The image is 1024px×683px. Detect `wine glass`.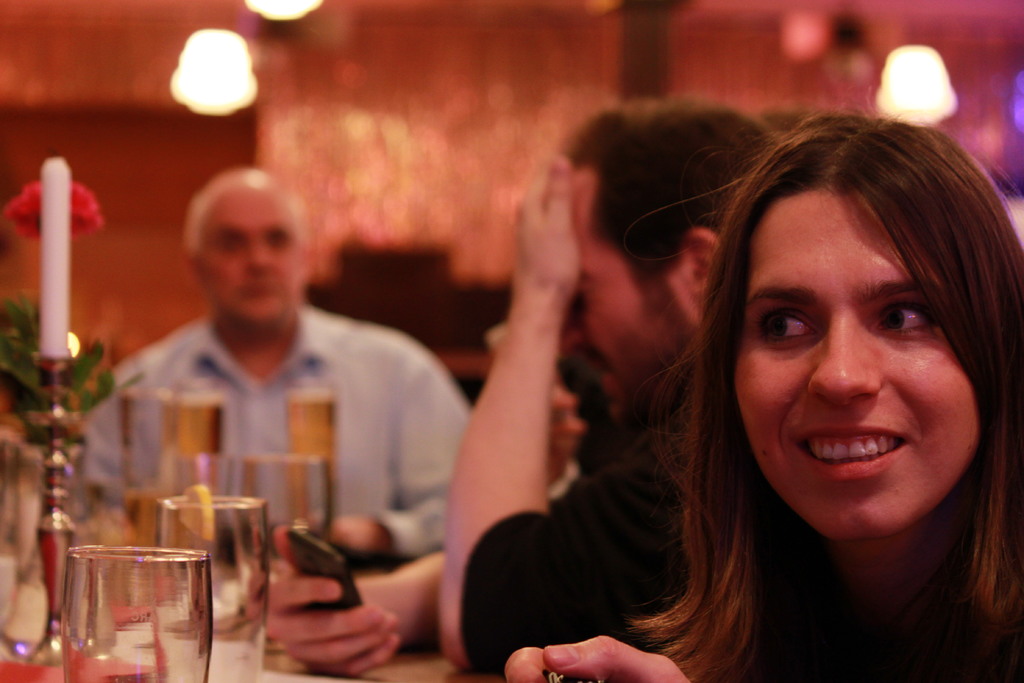
Detection: locate(57, 548, 207, 678).
